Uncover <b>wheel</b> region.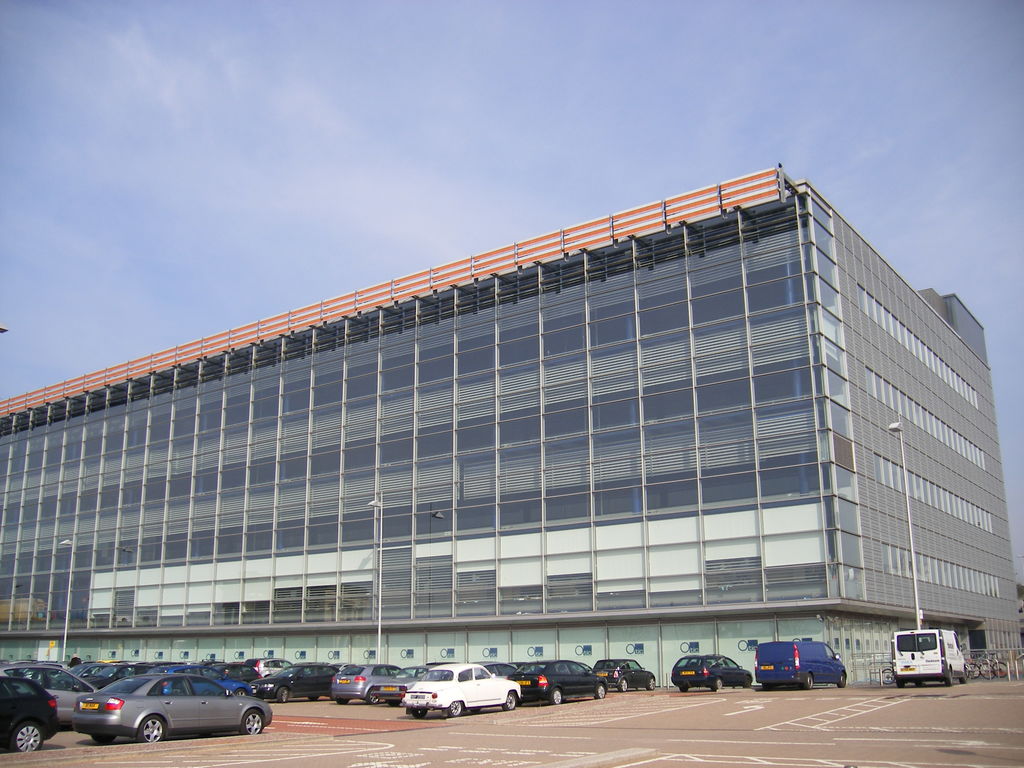
Uncovered: pyautogui.locateOnScreen(276, 688, 292, 703).
